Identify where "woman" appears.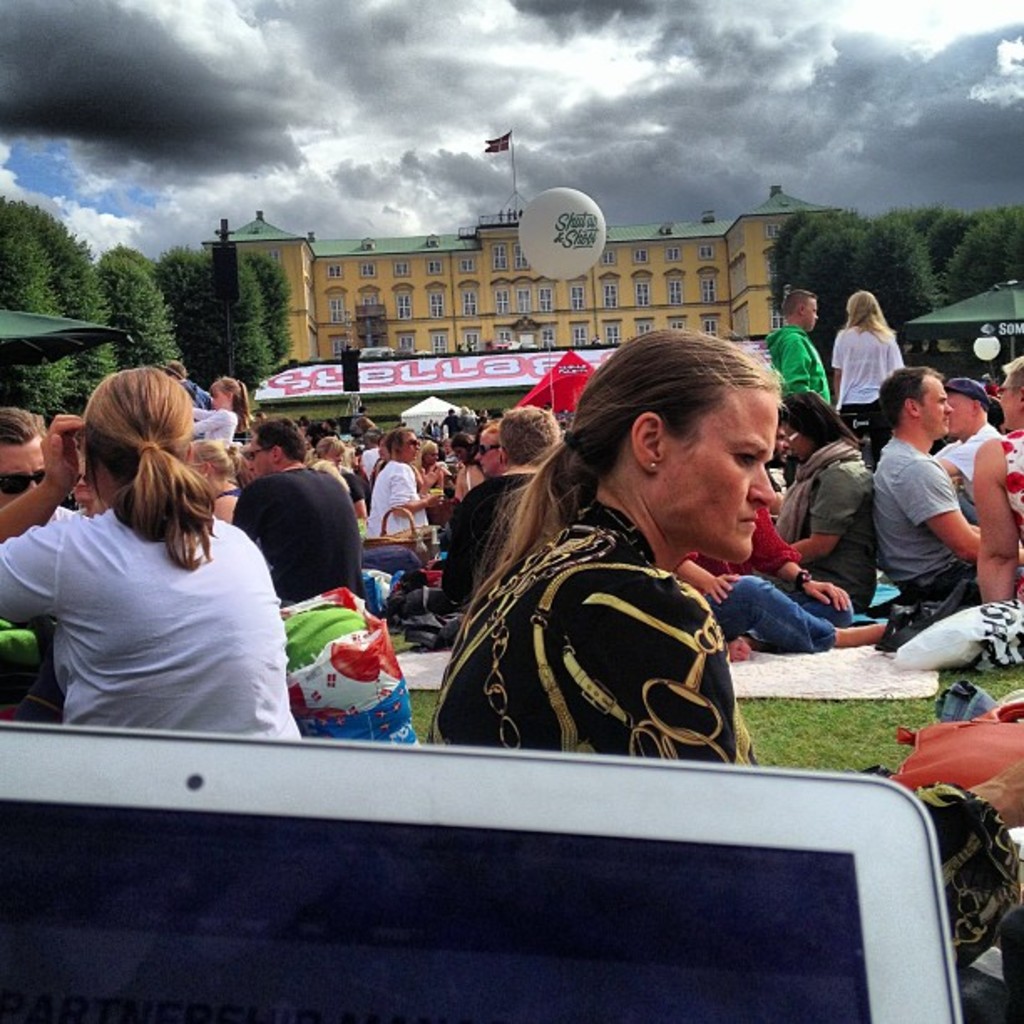
Appears at bbox=[425, 323, 1022, 970].
